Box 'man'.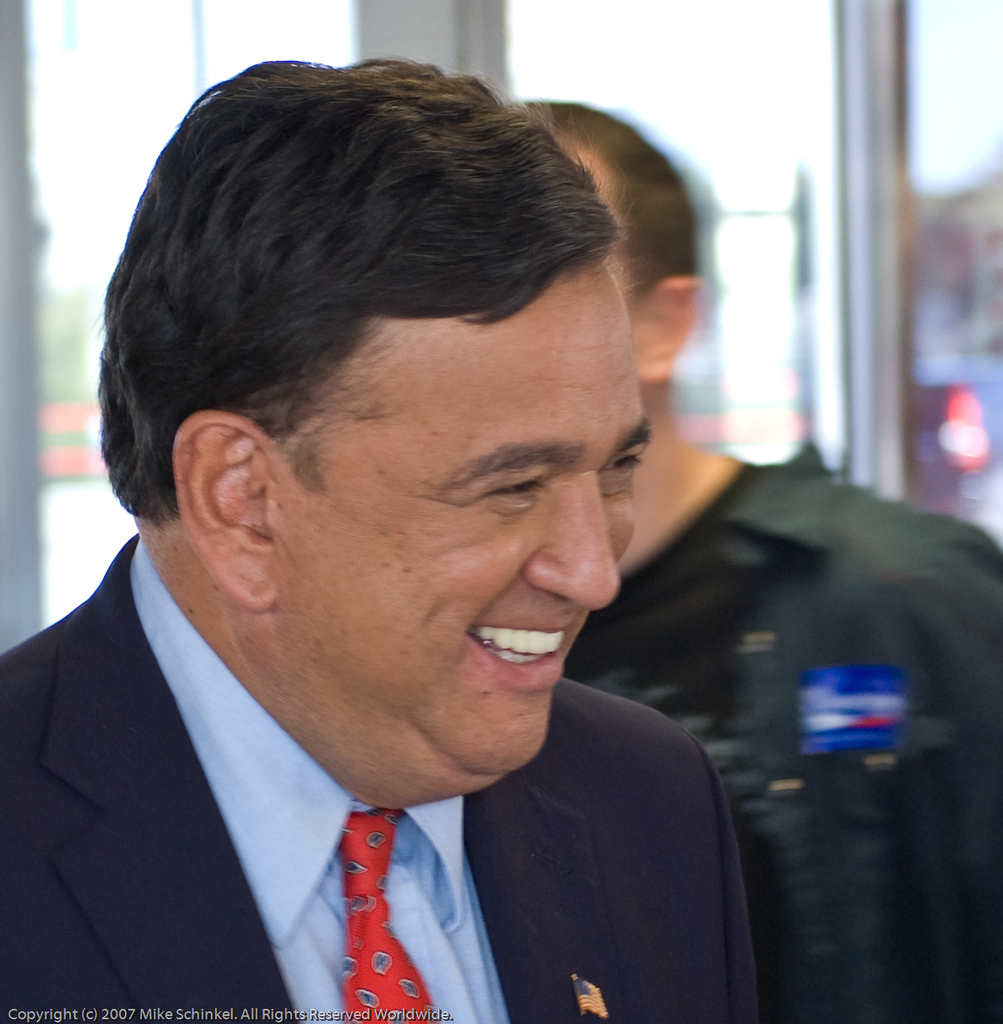
x1=0, y1=54, x2=759, y2=1023.
